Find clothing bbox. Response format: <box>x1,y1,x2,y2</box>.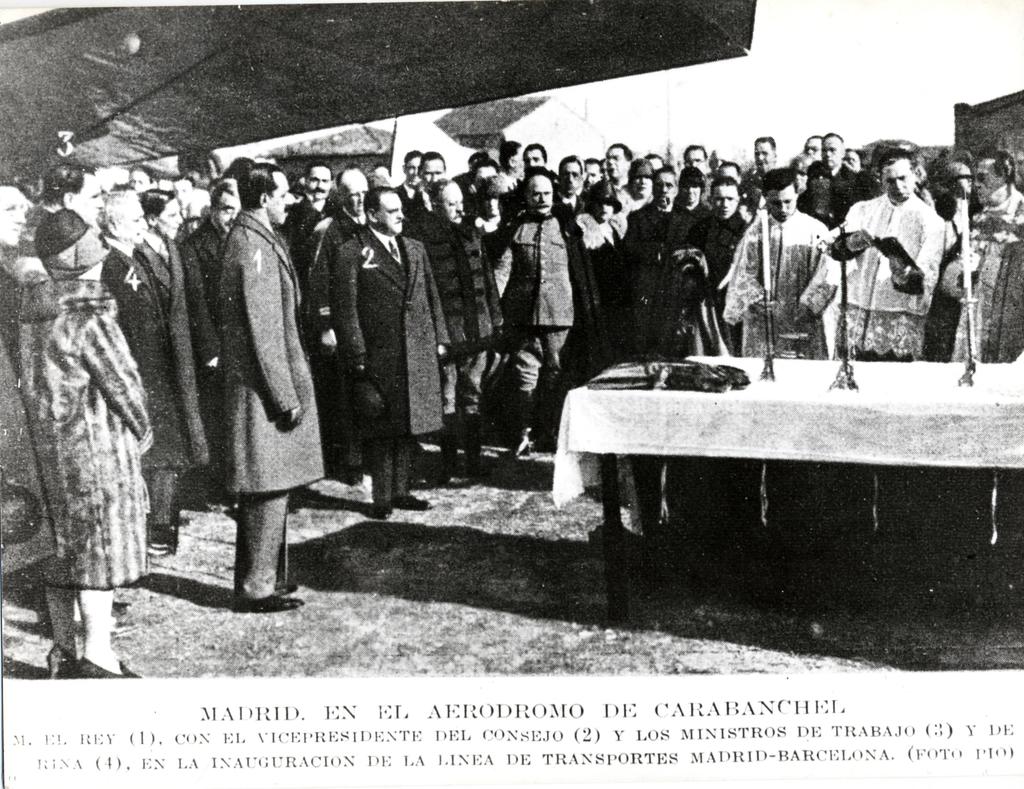
<box>326,225,451,499</box>.
